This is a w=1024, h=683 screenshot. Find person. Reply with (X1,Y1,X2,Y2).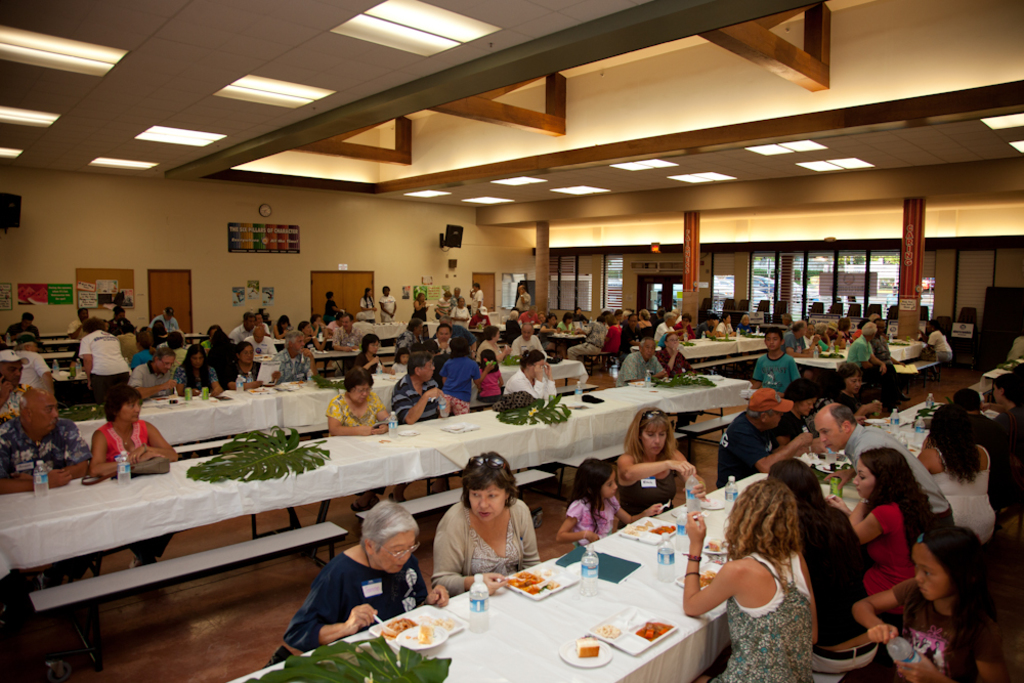
(332,314,360,351).
